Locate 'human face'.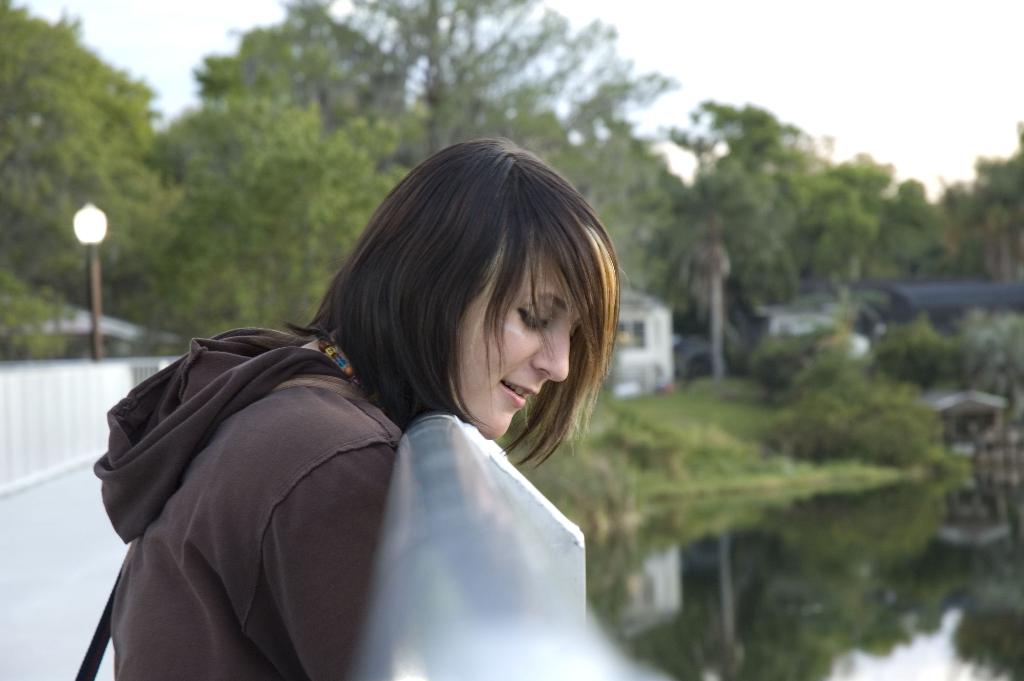
Bounding box: x1=443 y1=217 x2=584 y2=440.
